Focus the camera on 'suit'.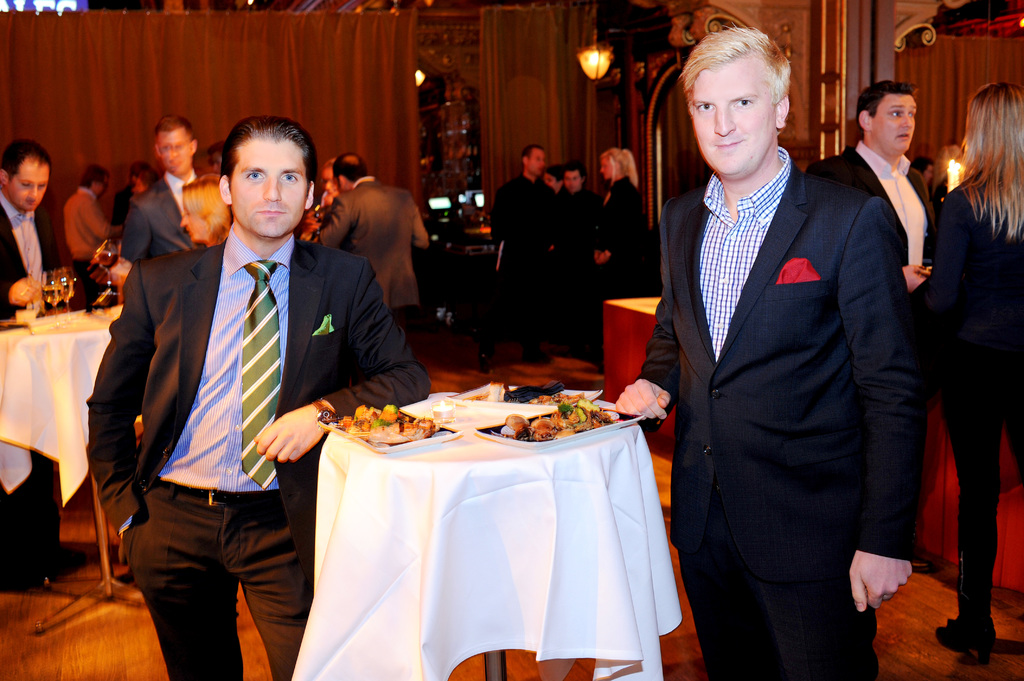
Focus region: bbox=[647, 47, 936, 675].
